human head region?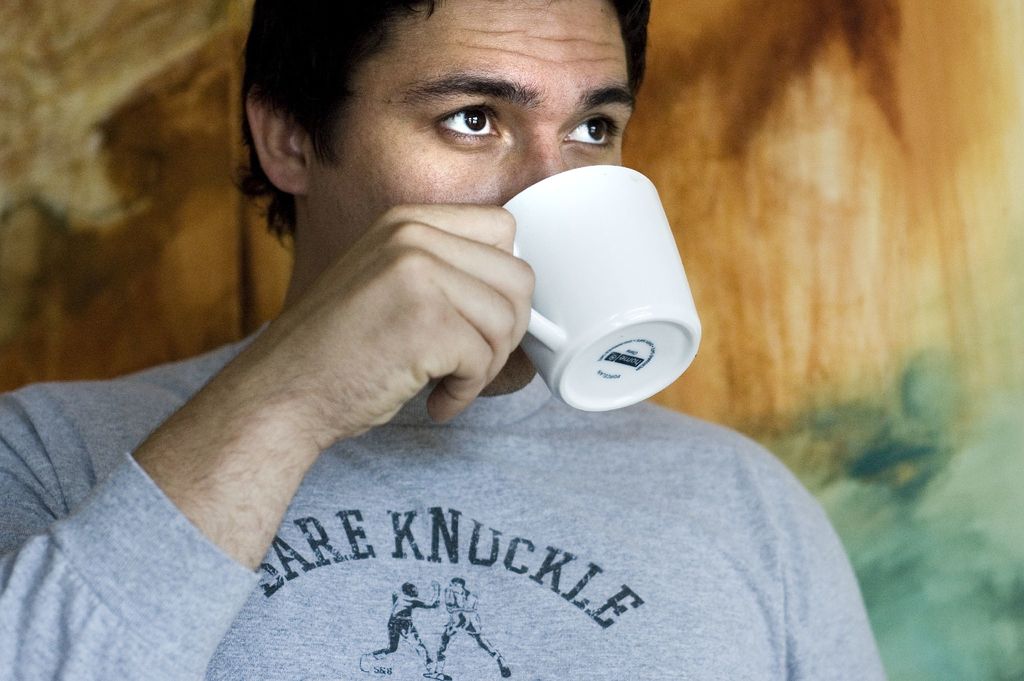
crop(237, 35, 674, 272)
